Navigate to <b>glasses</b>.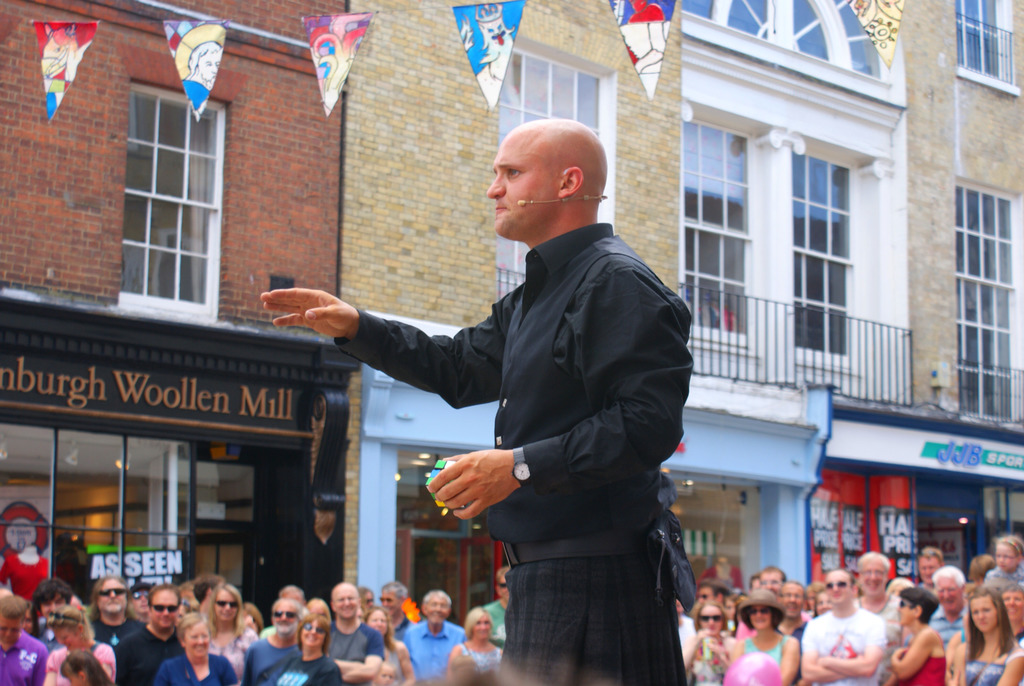
Navigation target: l=97, t=585, r=131, b=597.
